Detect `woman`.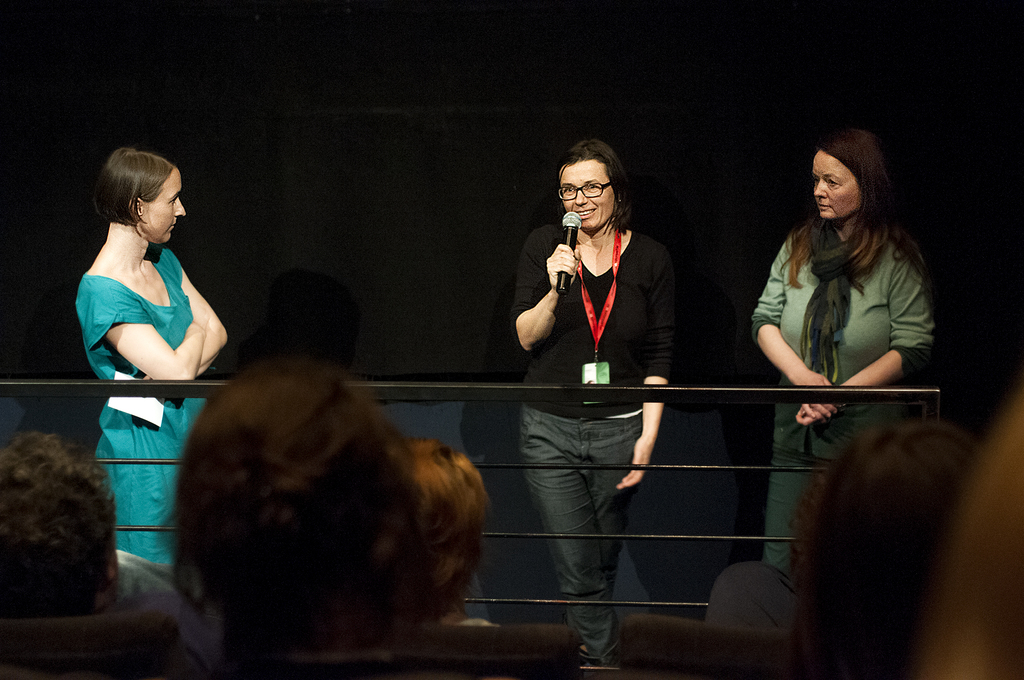
Detected at locate(150, 357, 425, 679).
